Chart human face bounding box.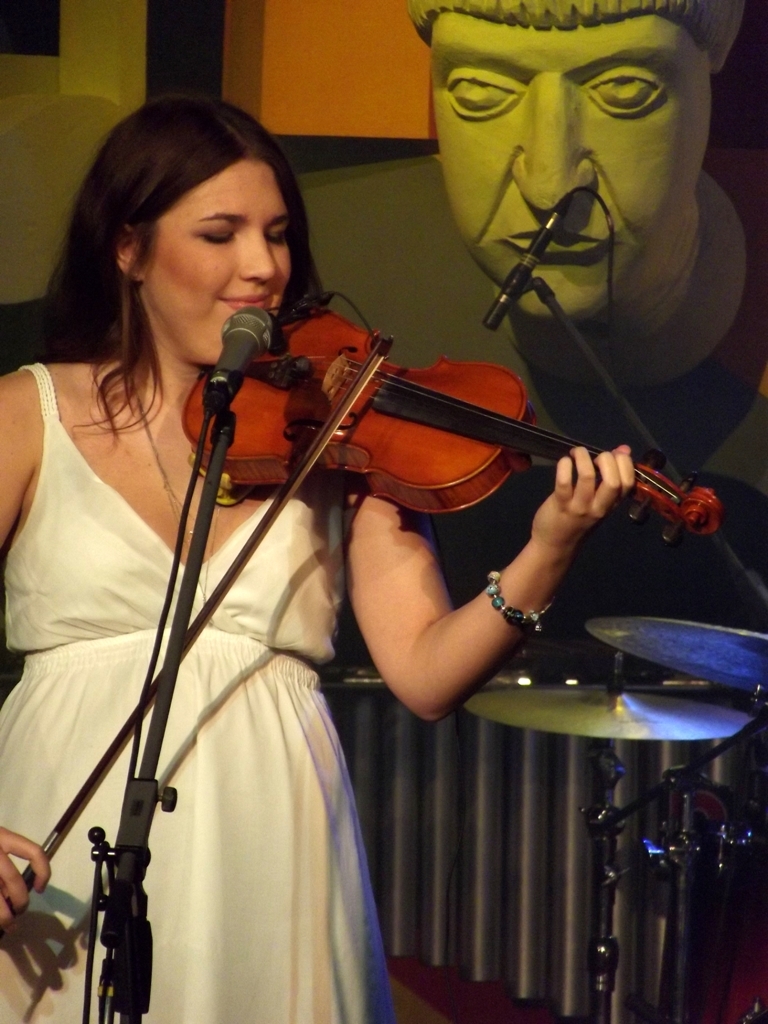
Charted: 413 8 709 317.
